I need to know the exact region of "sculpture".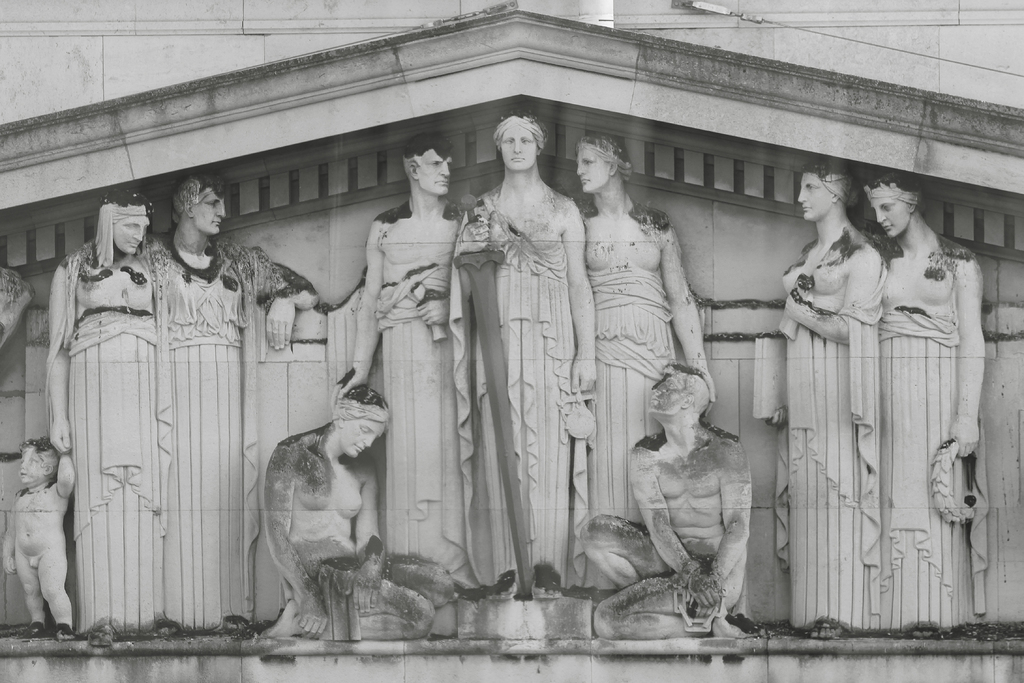
Region: locate(331, 138, 520, 598).
